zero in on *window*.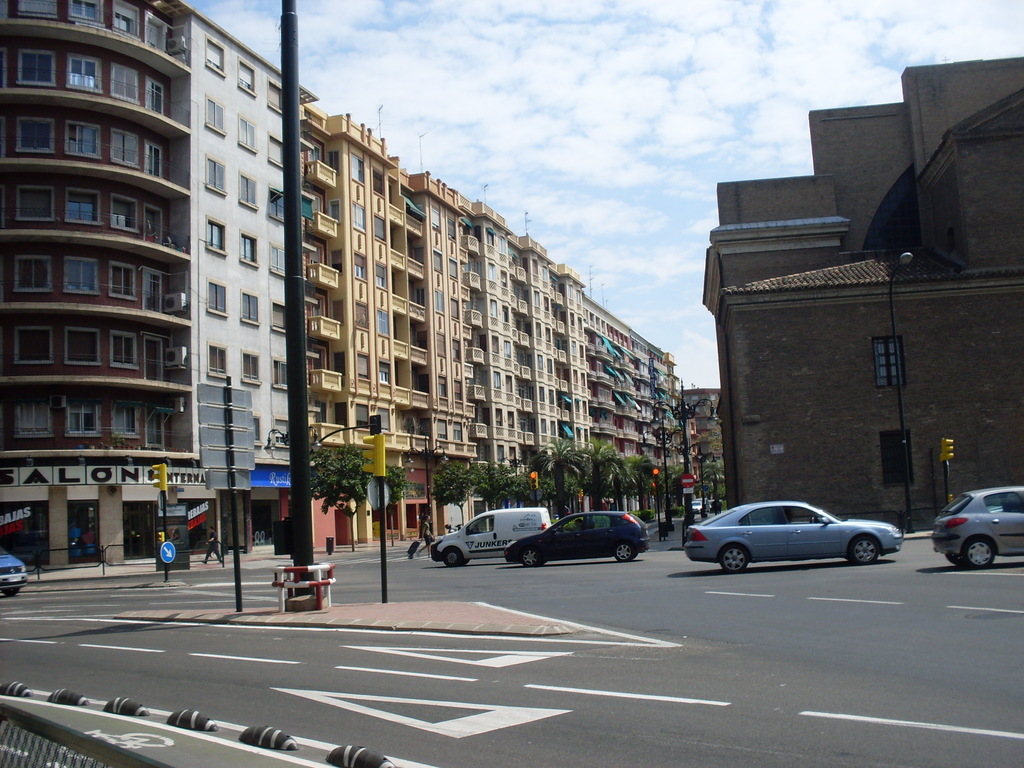
Zeroed in: x1=60, y1=254, x2=104, y2=294.
